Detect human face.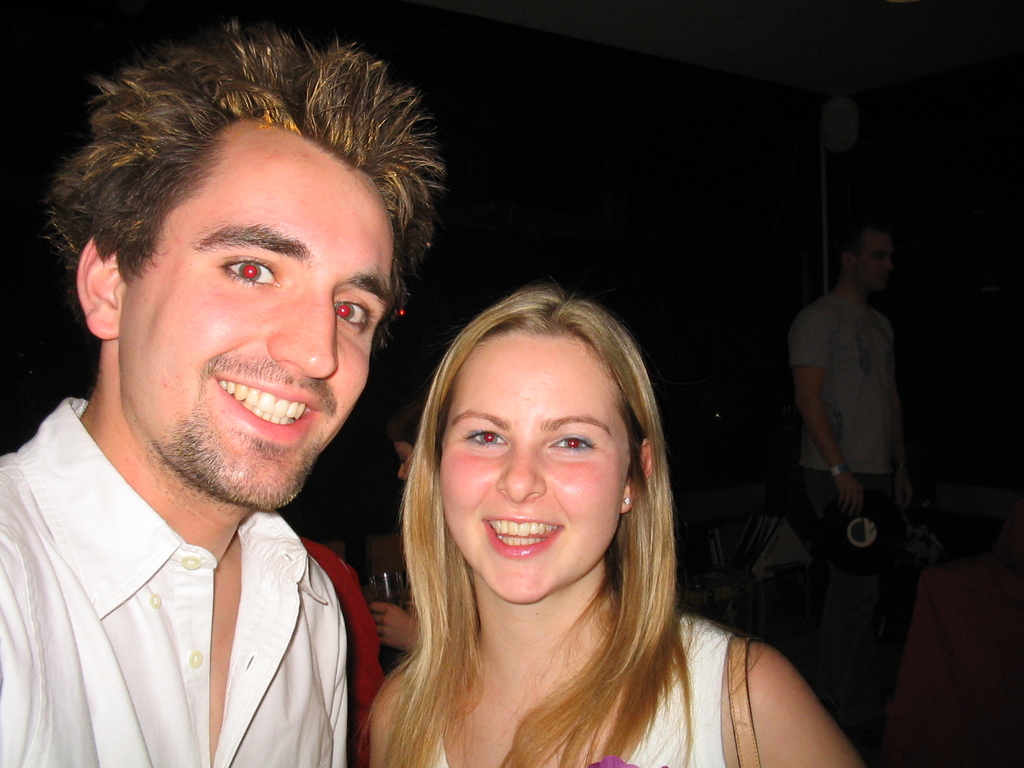
Detected at BBox(120, 117, 395, 508).
